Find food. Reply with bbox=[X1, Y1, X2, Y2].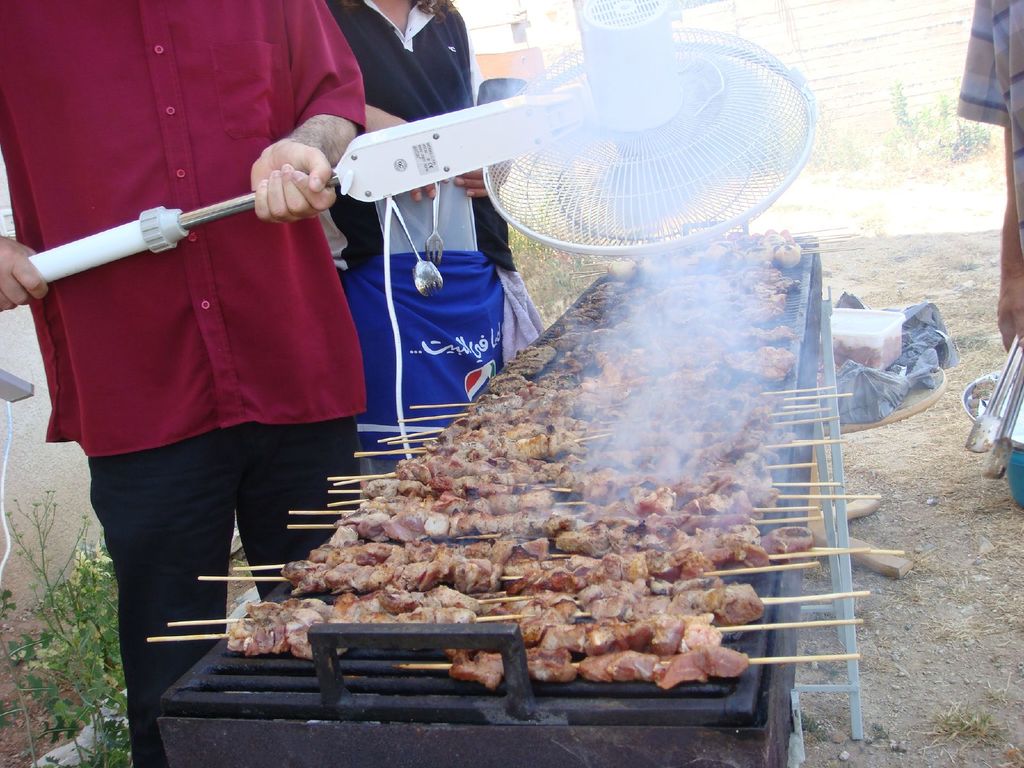
bbox=[831, 335, 903, 372].
